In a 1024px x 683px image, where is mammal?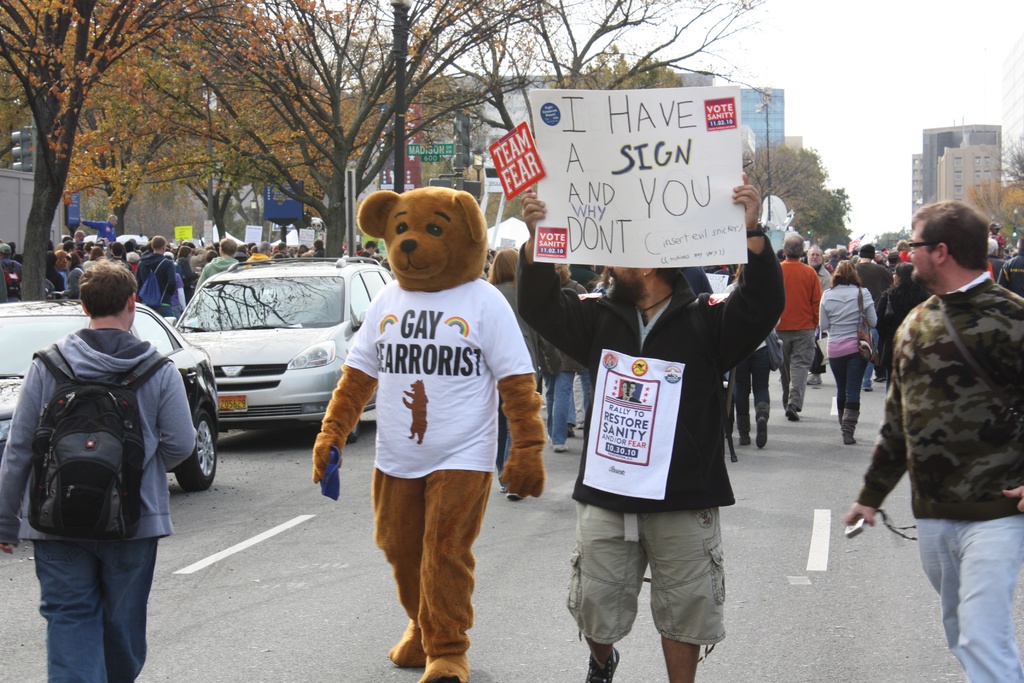
detection(614, 382, 627, 400).
